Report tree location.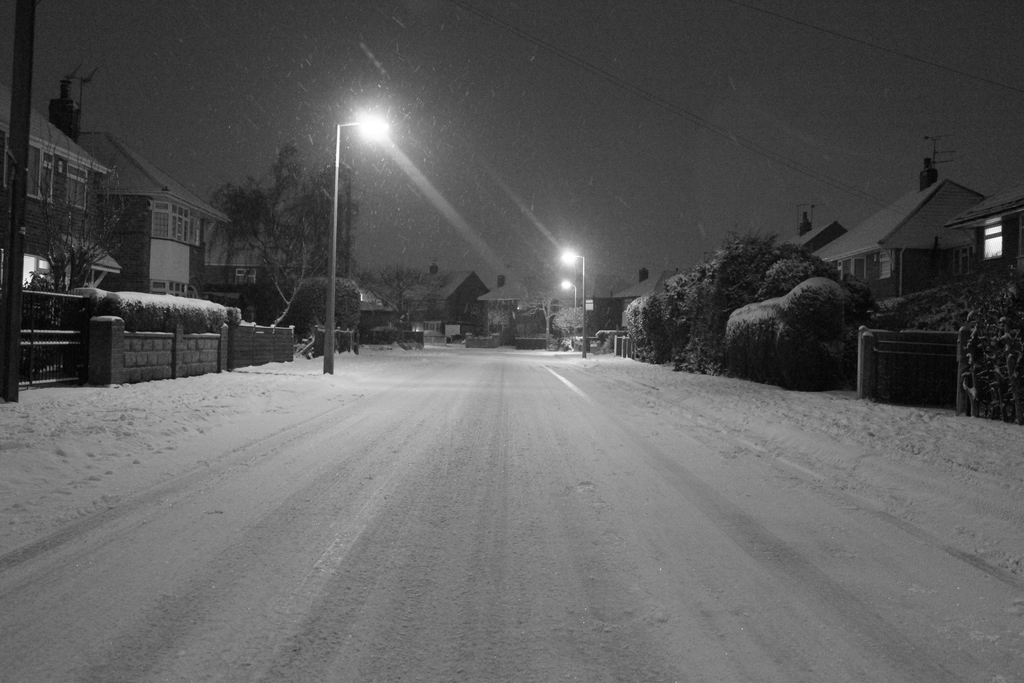
Report: bbox(521, 278, 569, 347).
